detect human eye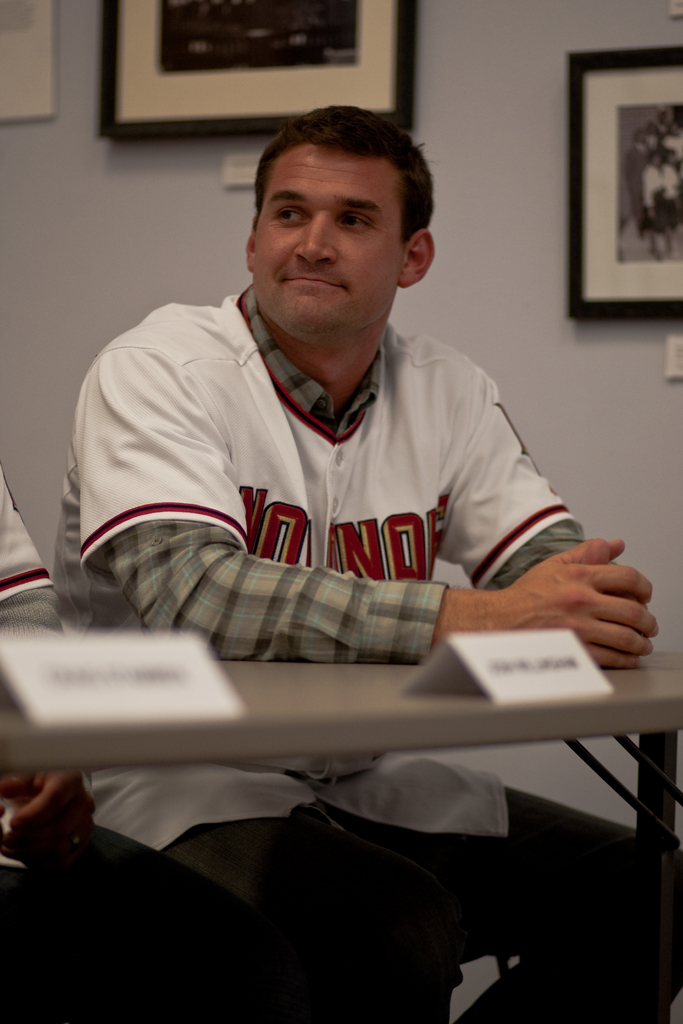
detection(267, 205, 313, 232)
